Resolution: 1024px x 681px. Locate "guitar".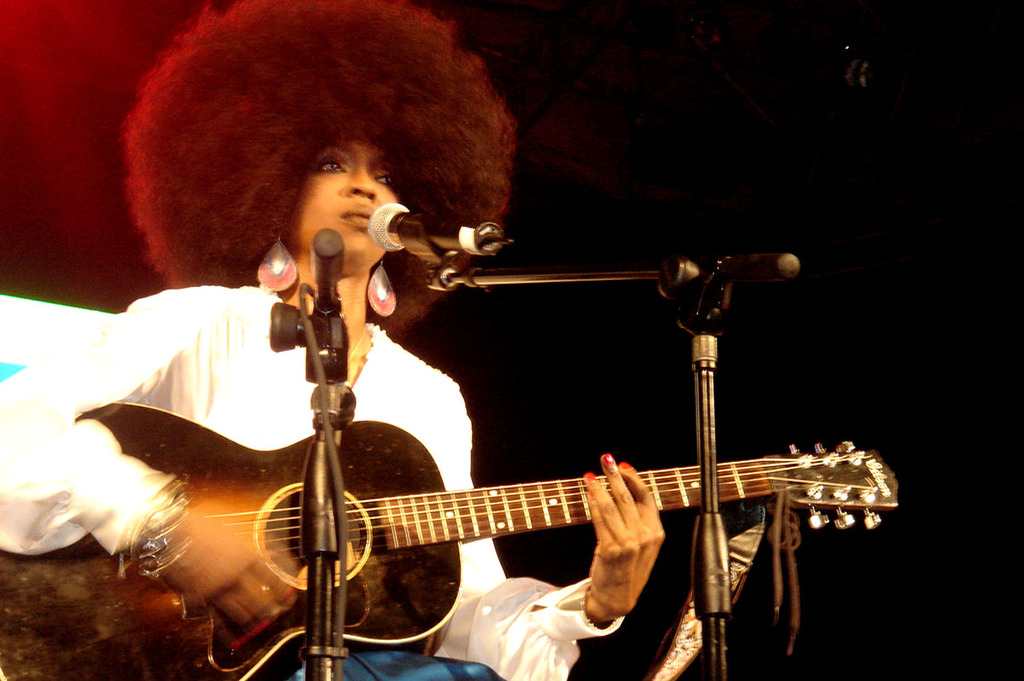
(0,401,901,680).
